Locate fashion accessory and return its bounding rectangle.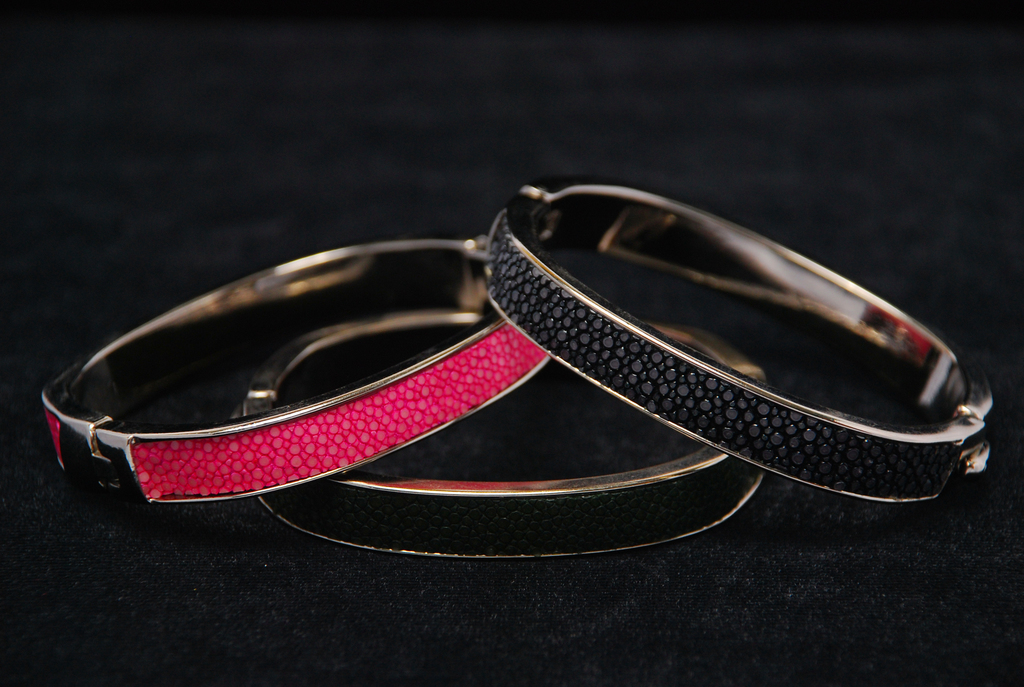
[229, 307, 766, 560].
